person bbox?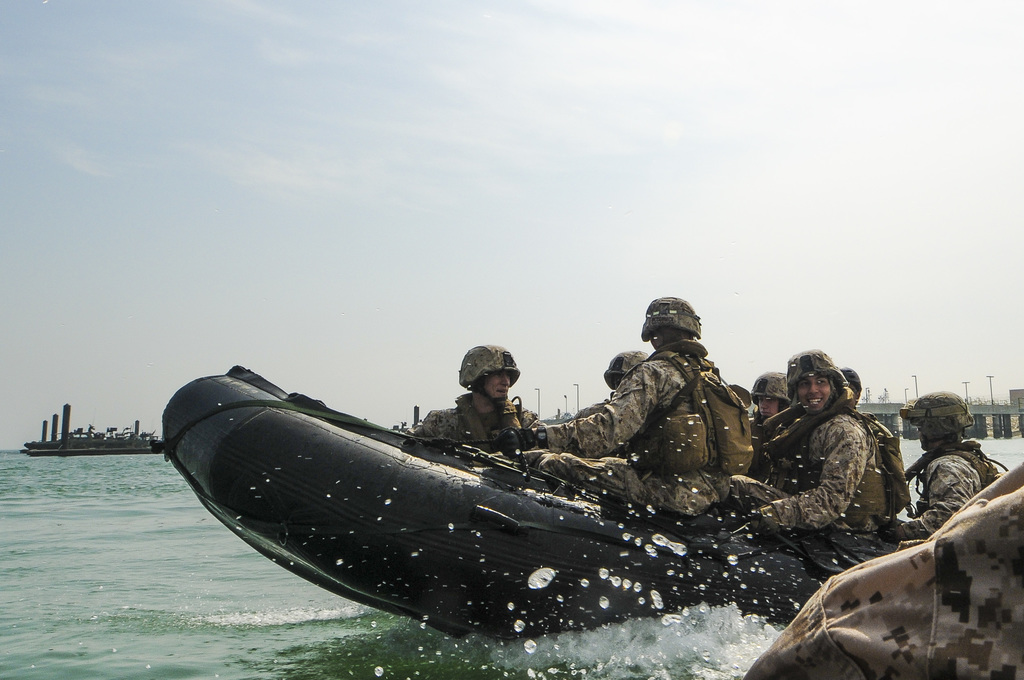
<bbox>737, 366, 797, 473</bbox>
